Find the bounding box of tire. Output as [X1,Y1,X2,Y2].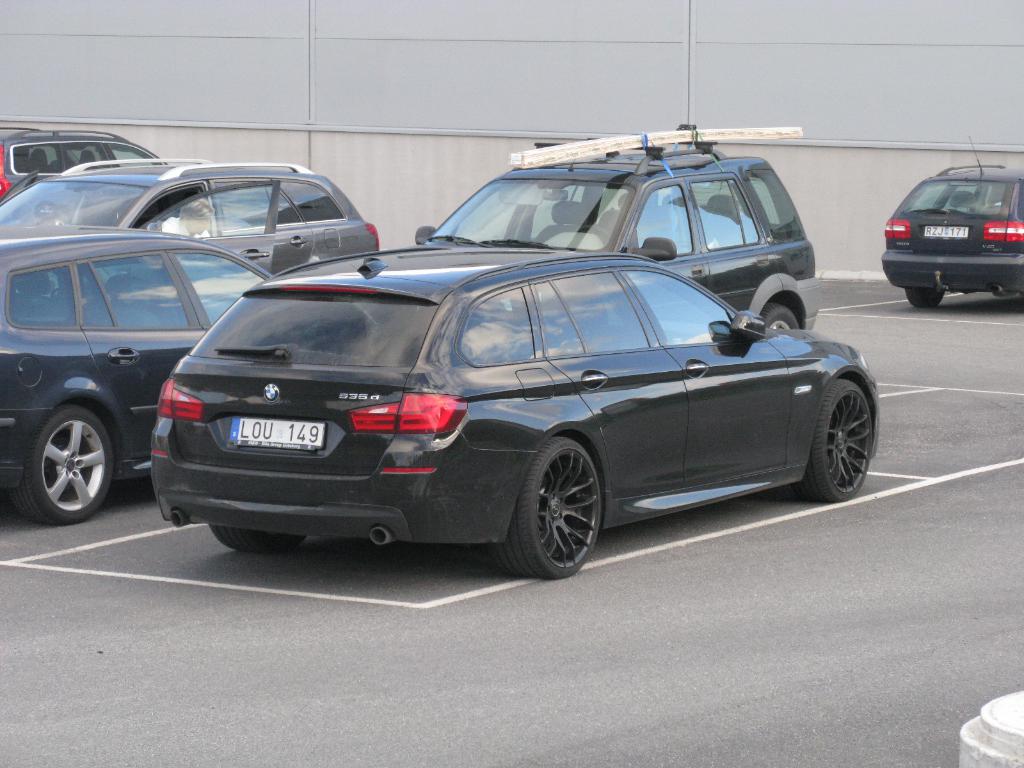
[207,523,308,552].
